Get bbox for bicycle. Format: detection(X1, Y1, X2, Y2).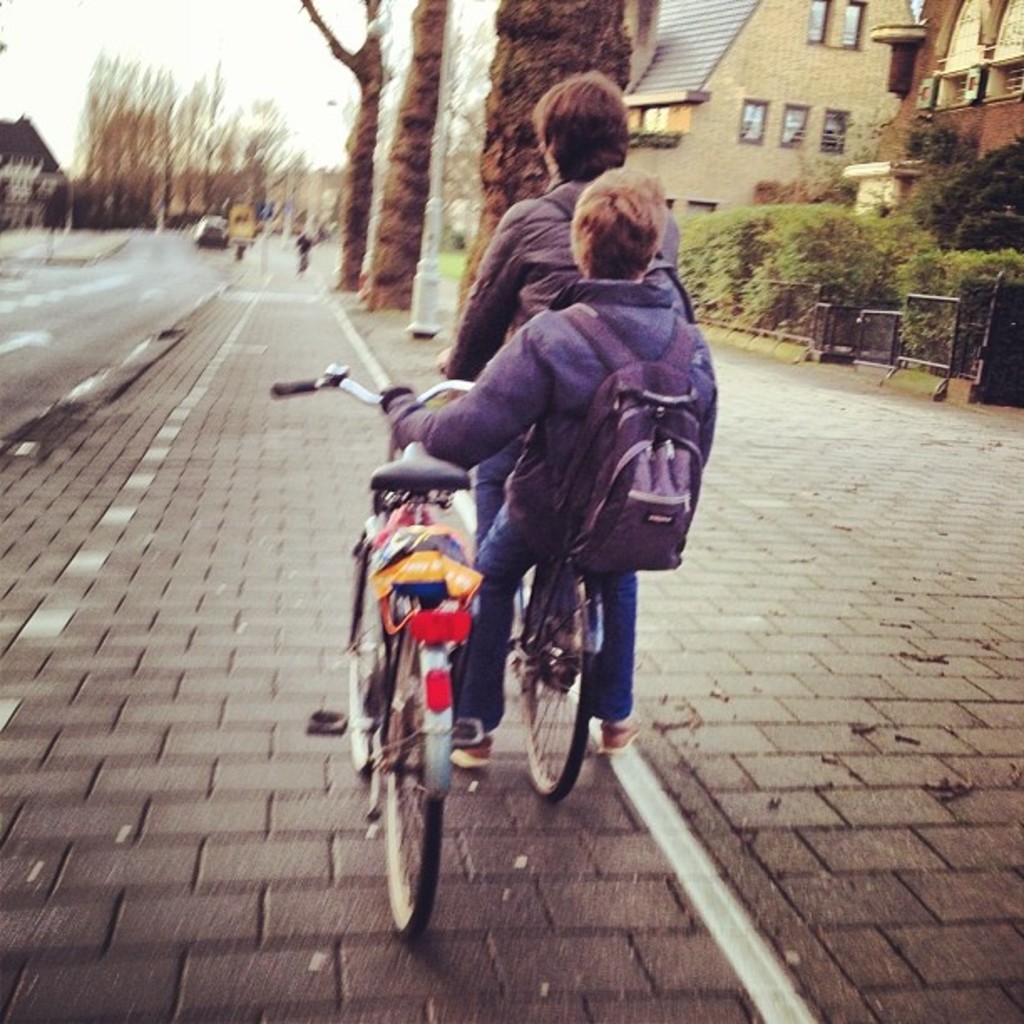
detection(447, 348, 614, 812).
